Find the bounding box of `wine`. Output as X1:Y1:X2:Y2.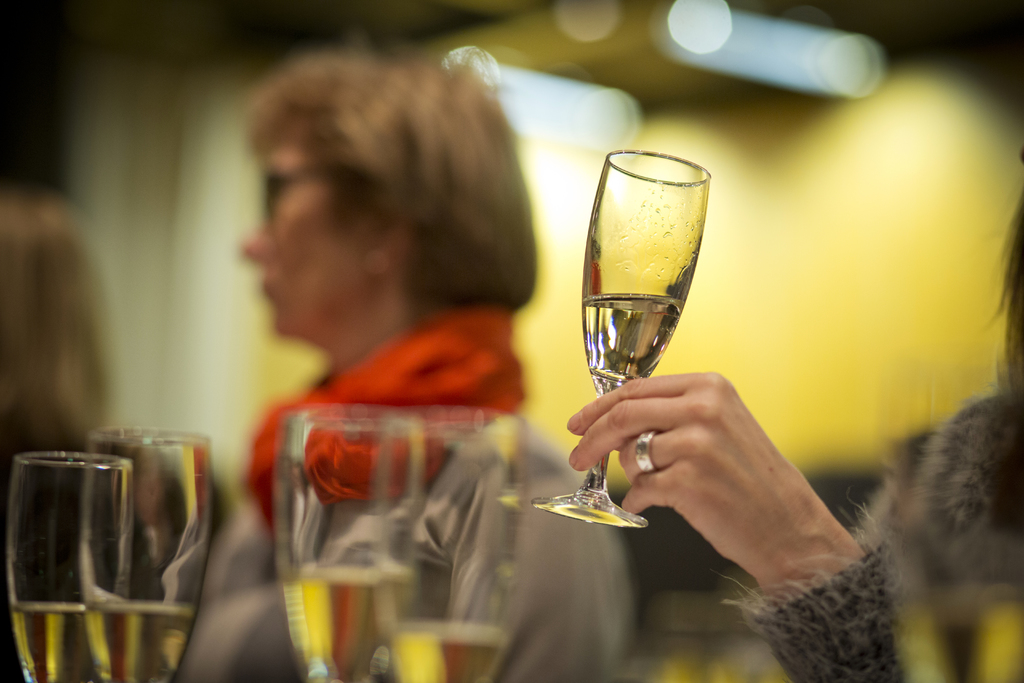
6:607:97:682.
